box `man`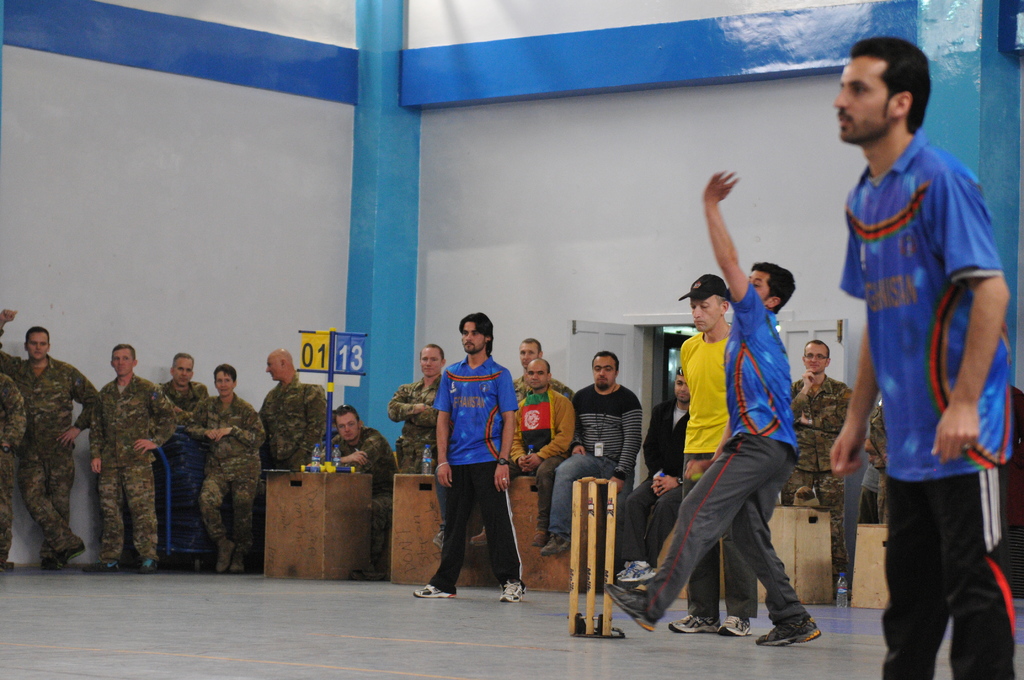
pyautogui.locateOnScreen(515, 339, 575, 401)
